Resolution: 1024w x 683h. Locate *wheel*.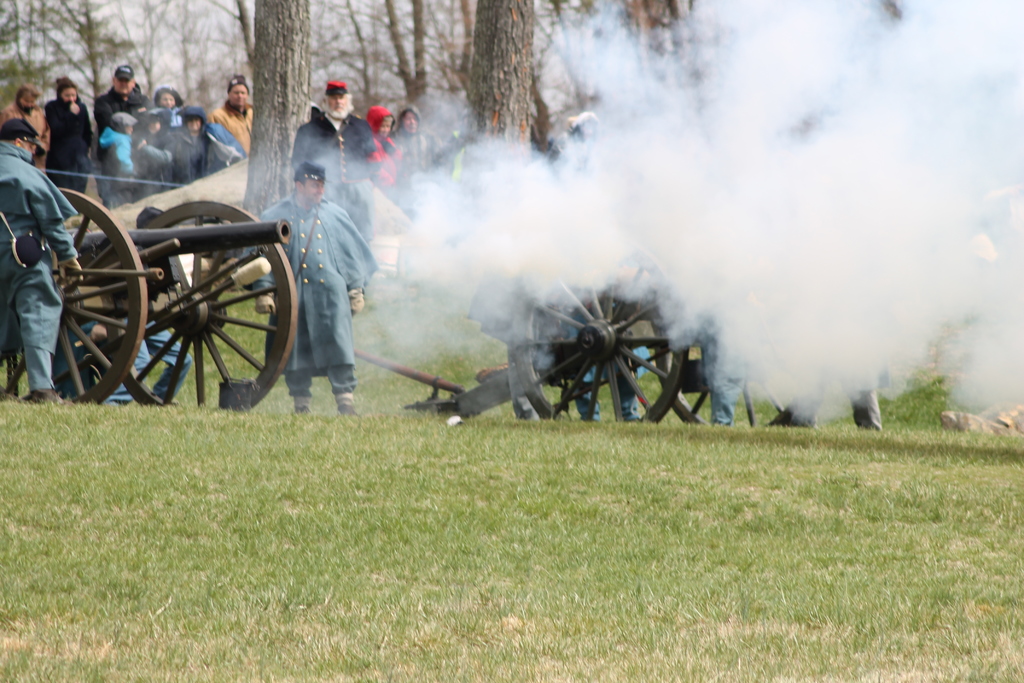
1 189 148 409.
